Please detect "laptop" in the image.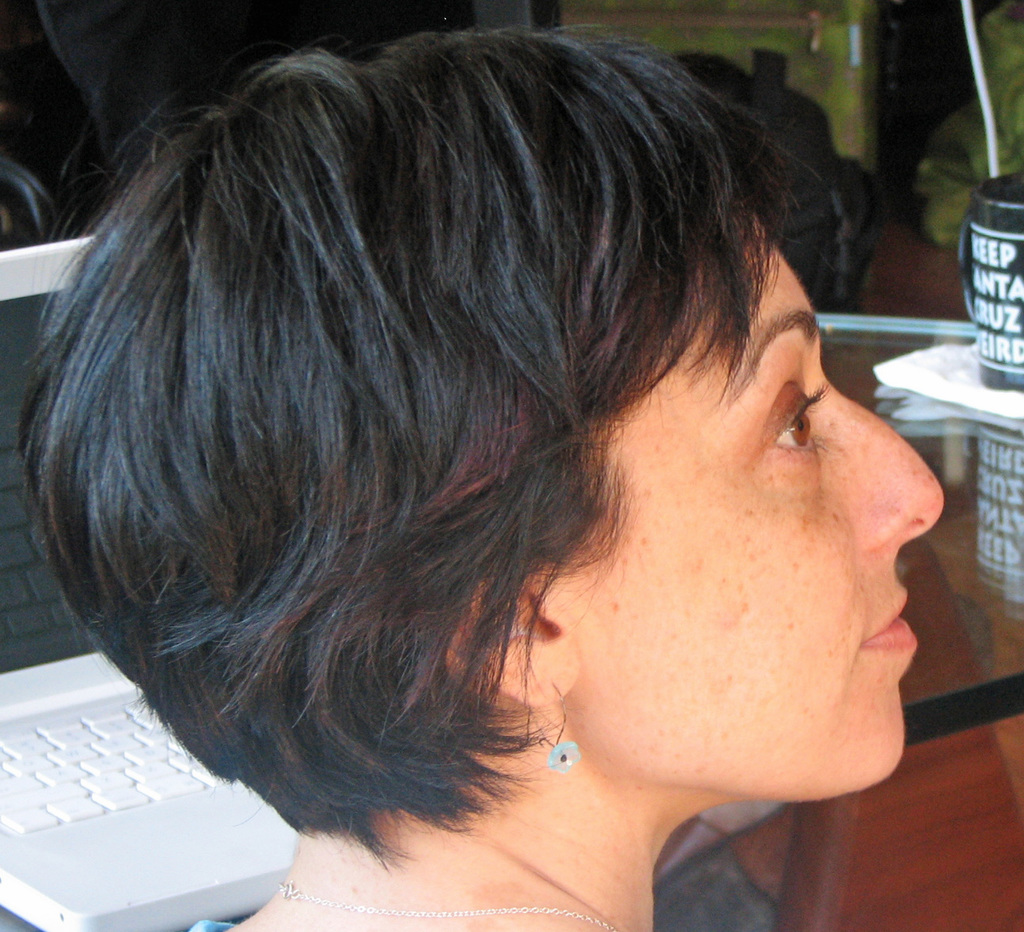
bbox=[0, 240, 296, 931].
